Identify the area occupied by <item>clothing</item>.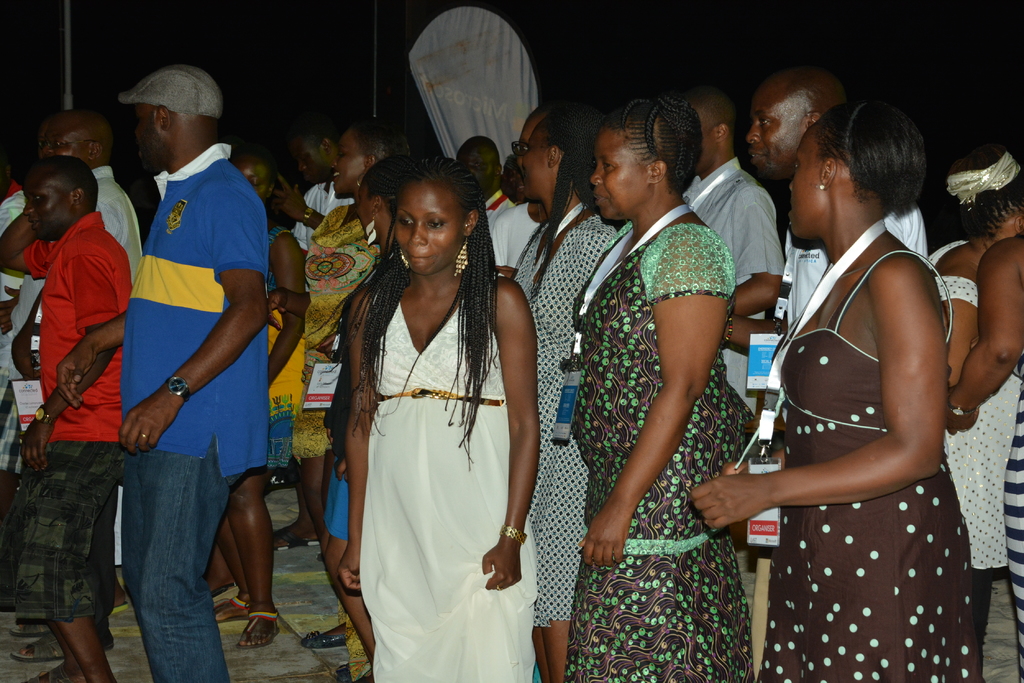
Area: x1=764, y1=204, x2=932, y2=346.
